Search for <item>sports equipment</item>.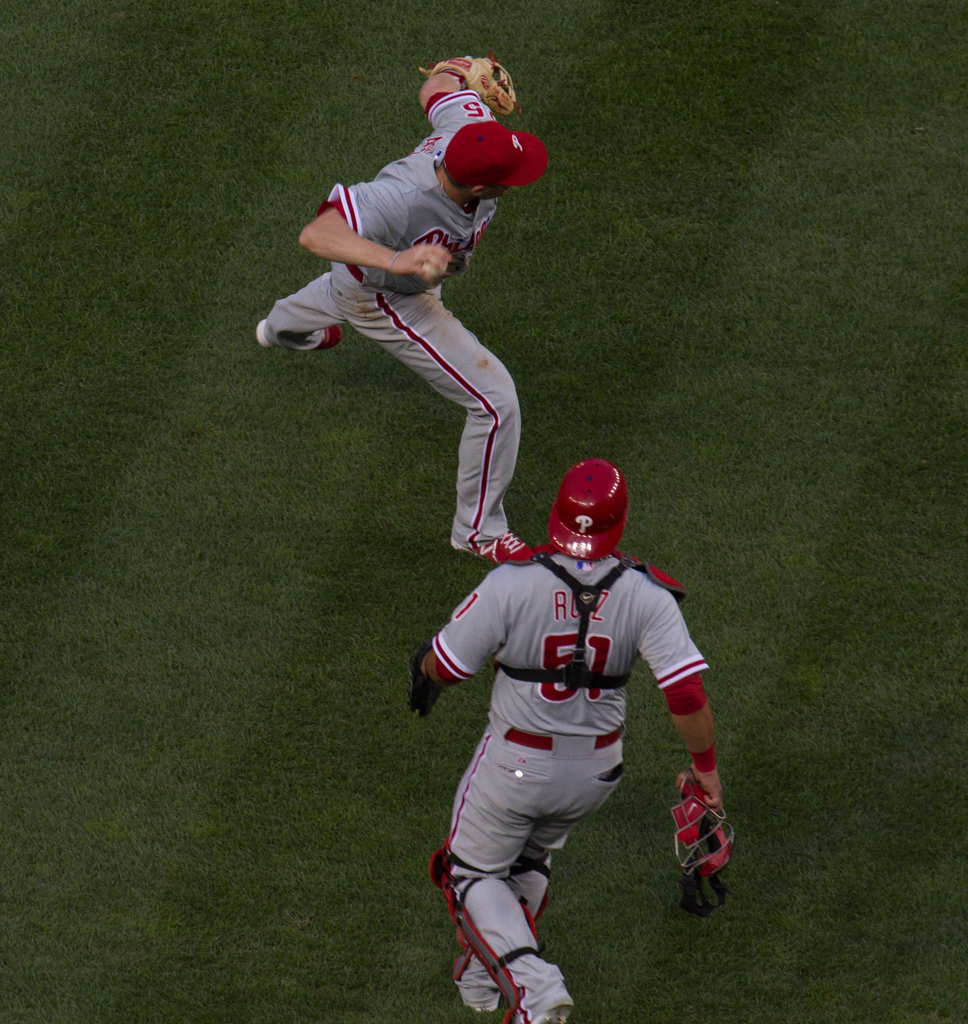
Found at [left=429, top=847, right=536, bottom=1023].
